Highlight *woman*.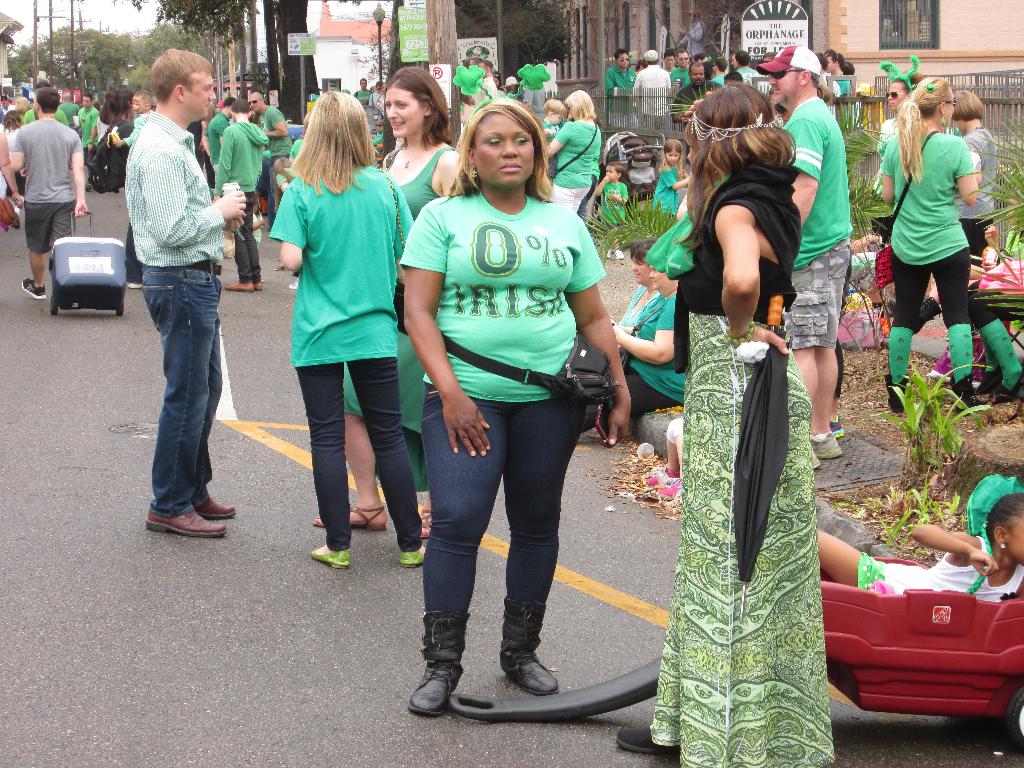
Highlighted region: x1=884 y1=71 x2=991 y2=415.
